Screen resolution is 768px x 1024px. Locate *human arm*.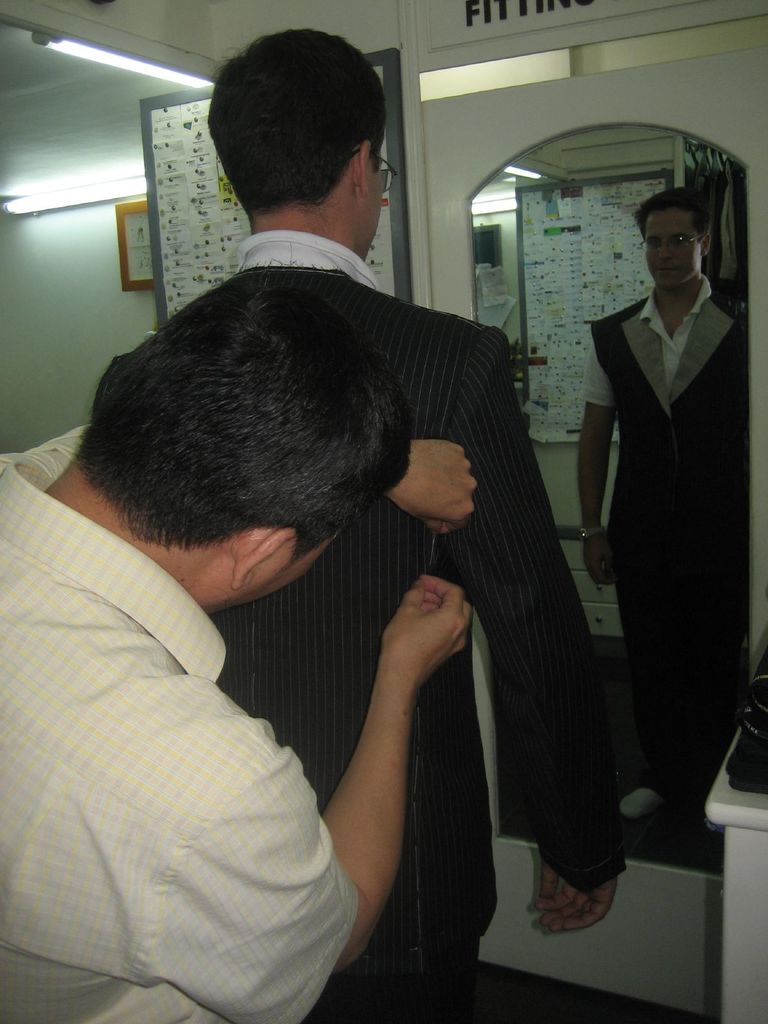
bbox(376, 428, 478, 540).
